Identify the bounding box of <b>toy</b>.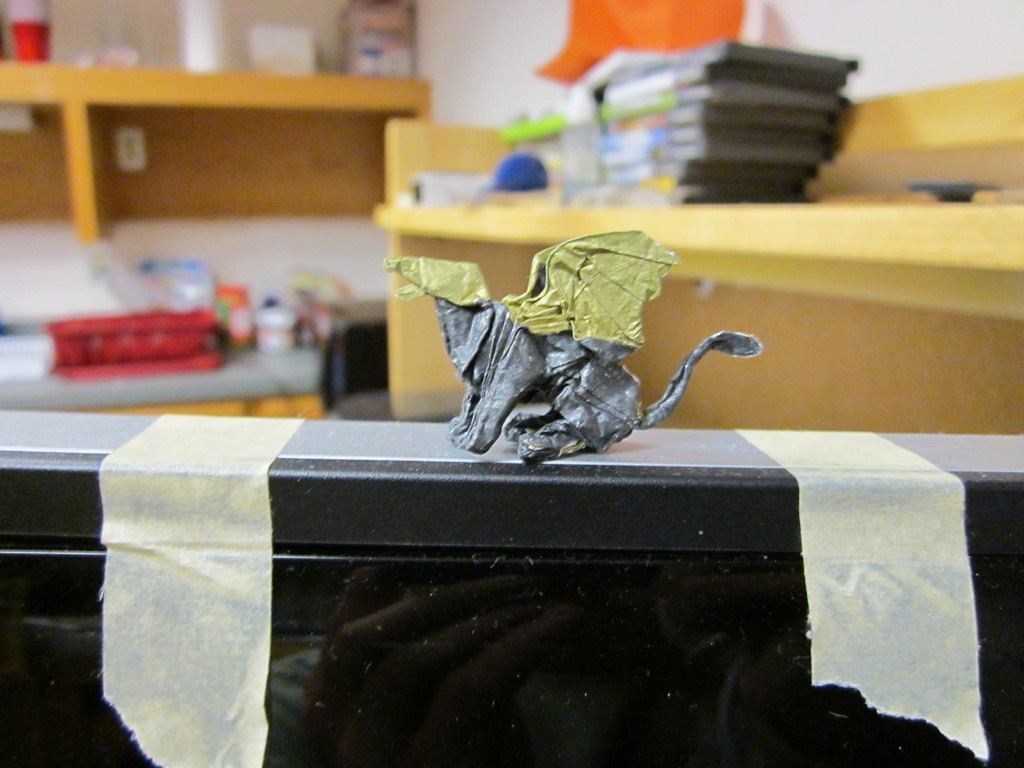
387/221/762/497.
